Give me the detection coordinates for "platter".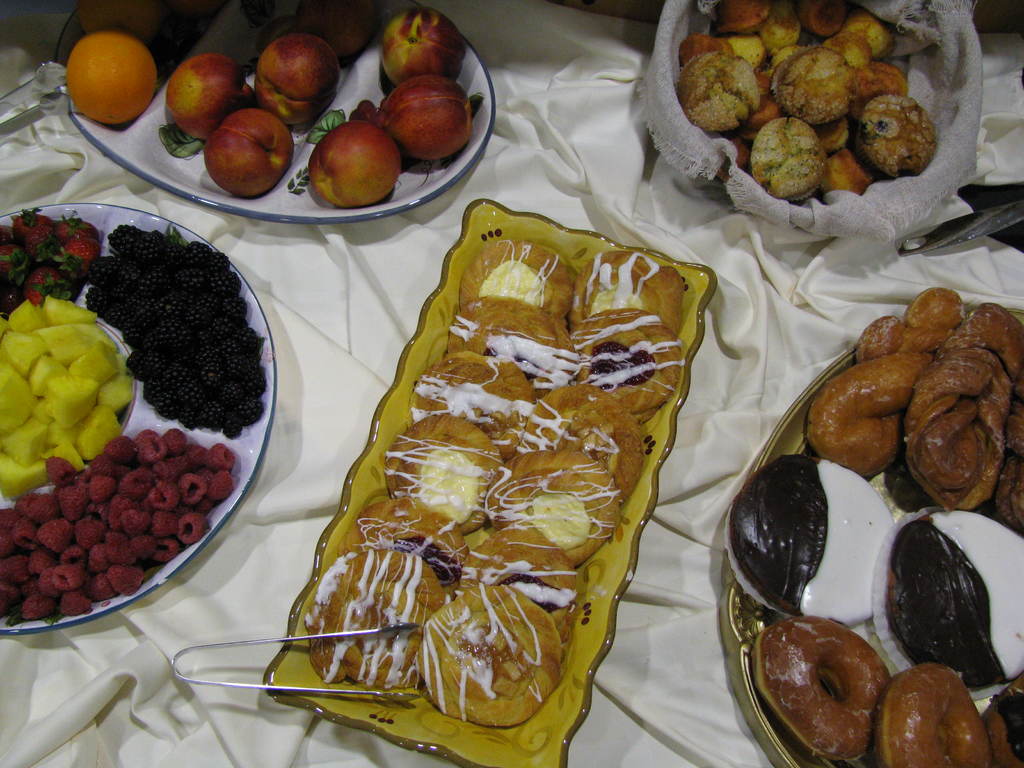
[x1=722, y1=308, x2=1023, y2=767].
